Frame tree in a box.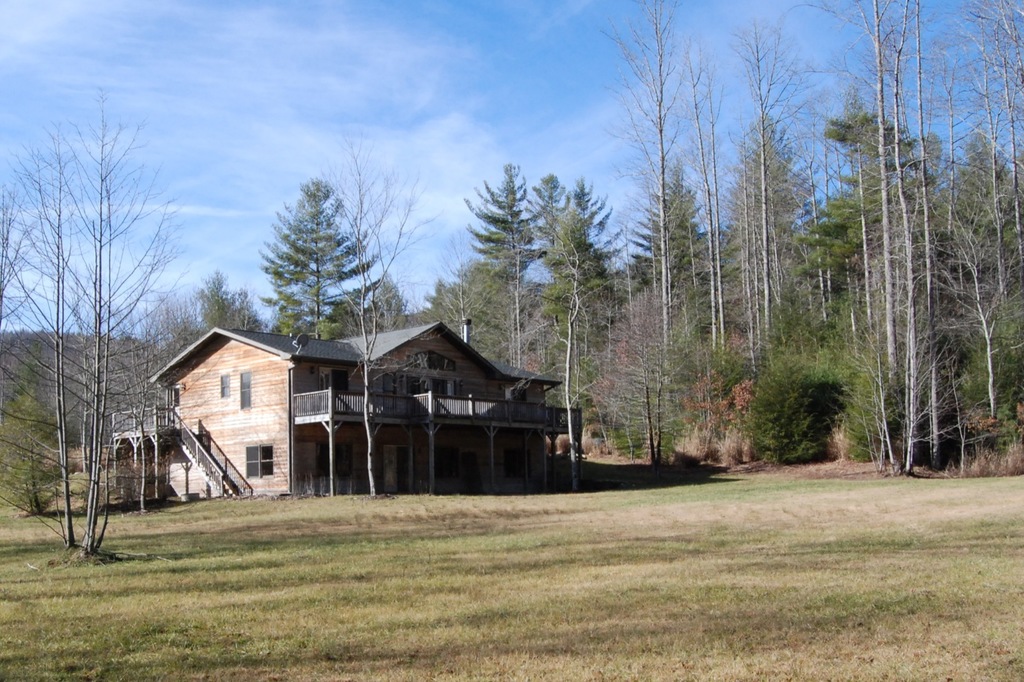
{"left": 624, "top": 0, "right": 701, "bottom": 430}.
